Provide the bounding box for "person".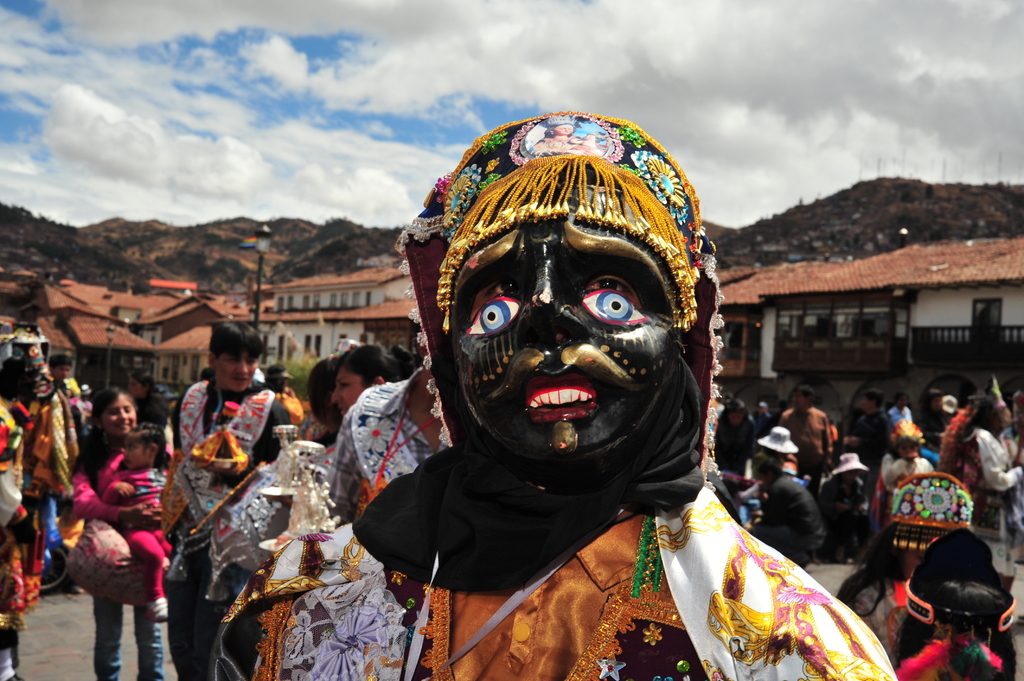
l=960, t=387, r=1023, b=544.
